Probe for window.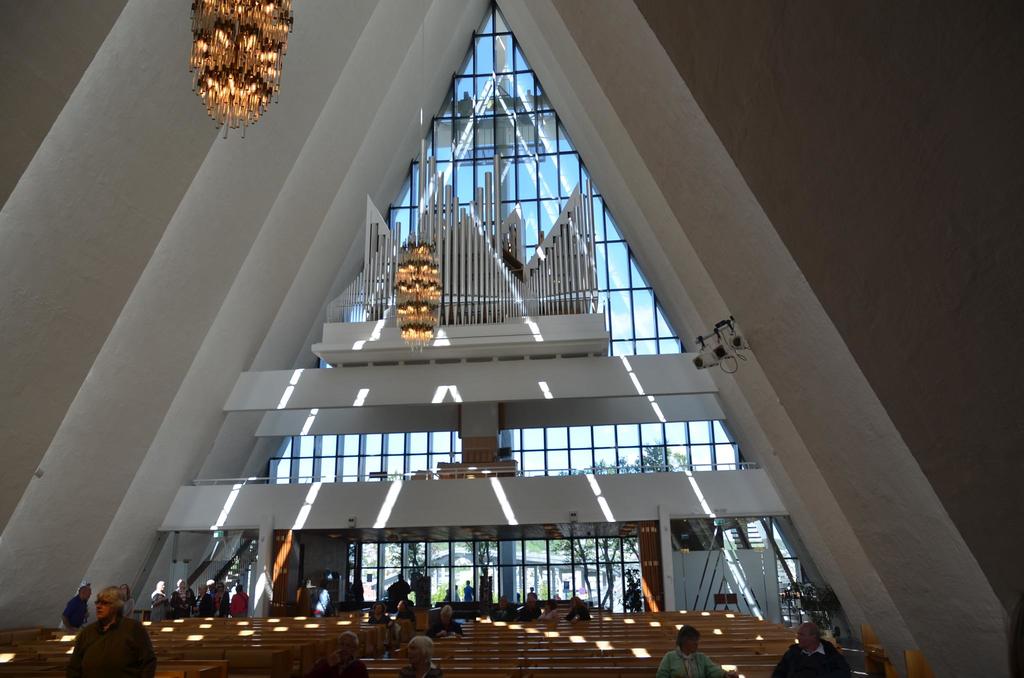
Probe result: l=318, t=4, r=685, b=368.
